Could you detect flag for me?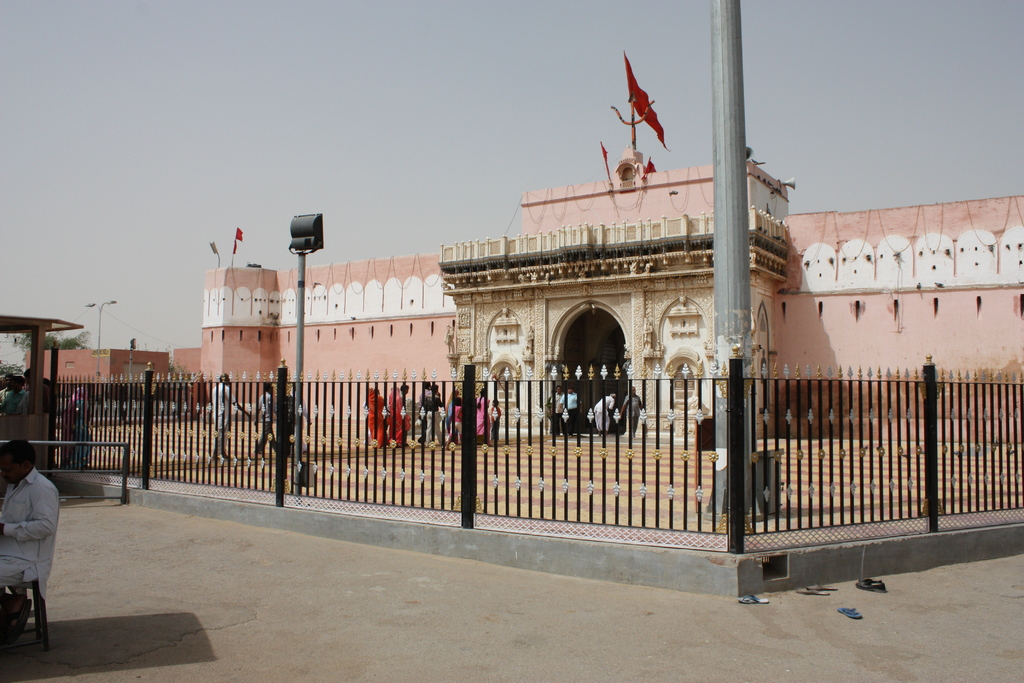
Detection result: <box>613,55,679,147</box>.
